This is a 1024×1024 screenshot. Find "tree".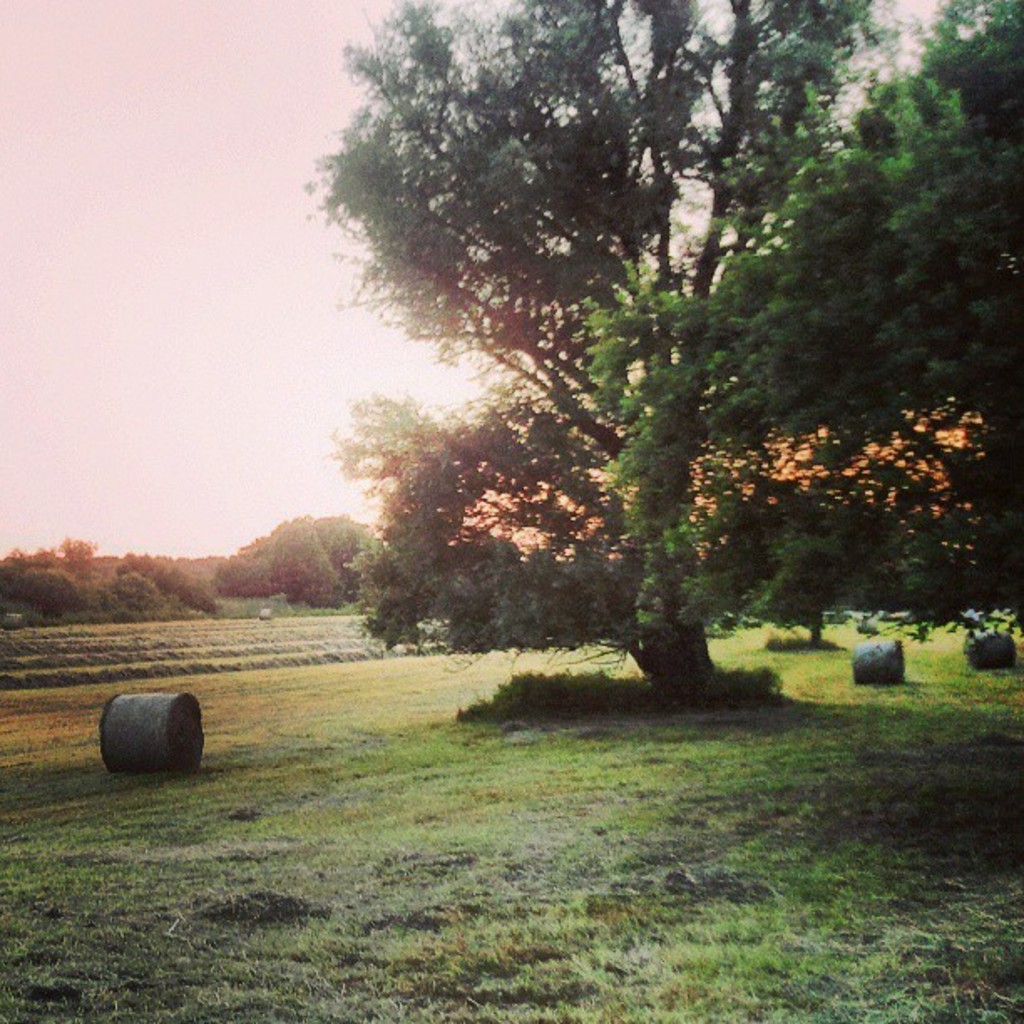
Bounding box: 214/512/376/616.
